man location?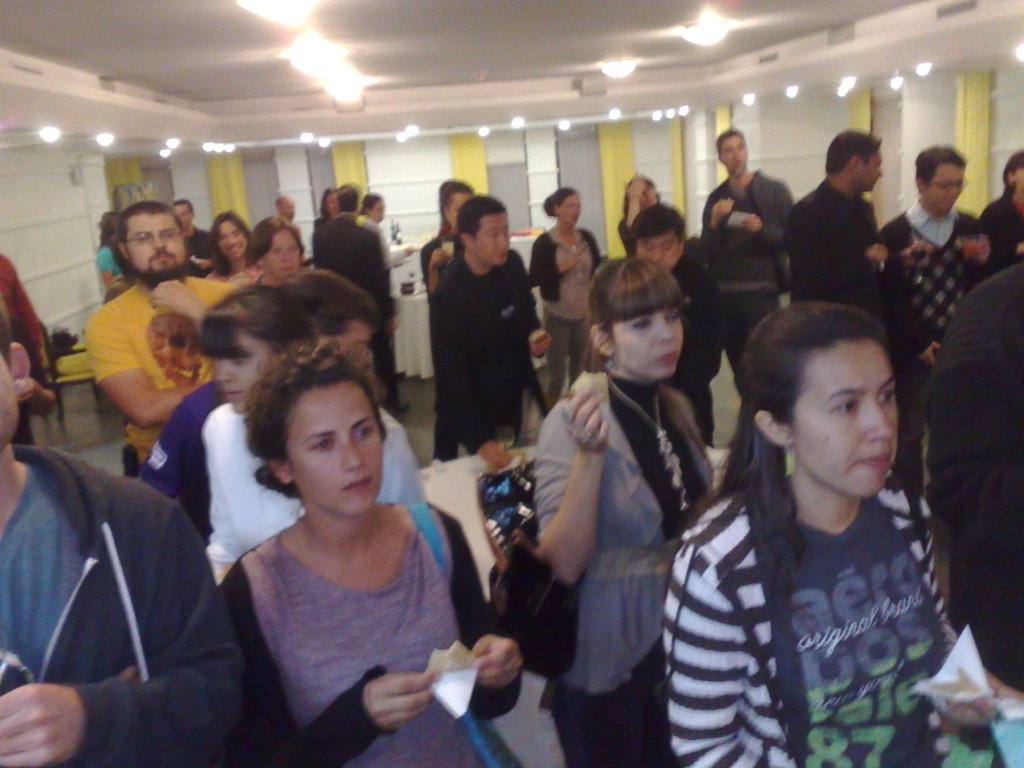
<region>444, 195, 557, 452</region>
